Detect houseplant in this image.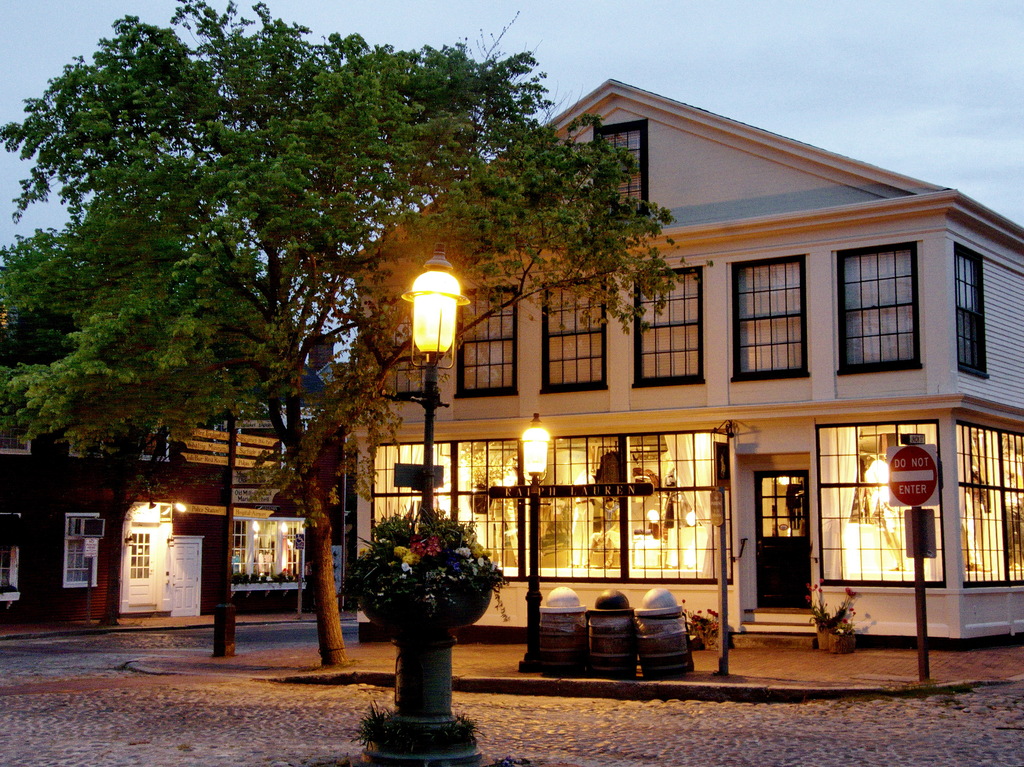
Detection: [left=675, top=600, right=729, bottom=652].
